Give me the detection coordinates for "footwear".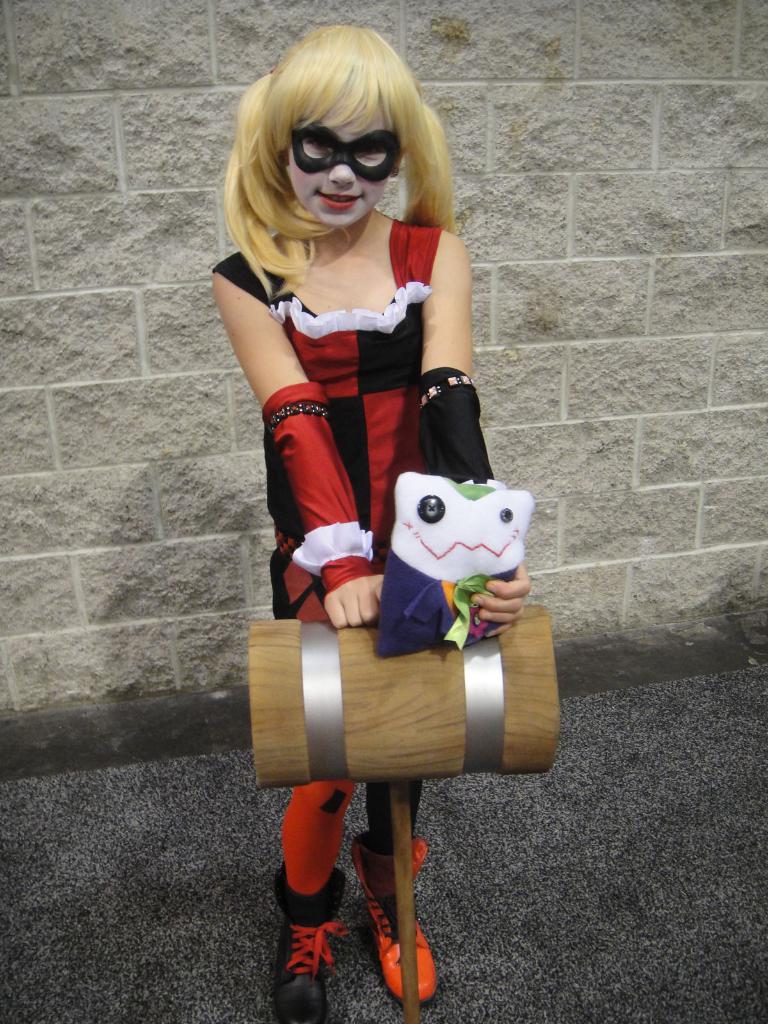
x1=353, y1=824, x2=442, y2=1020.
